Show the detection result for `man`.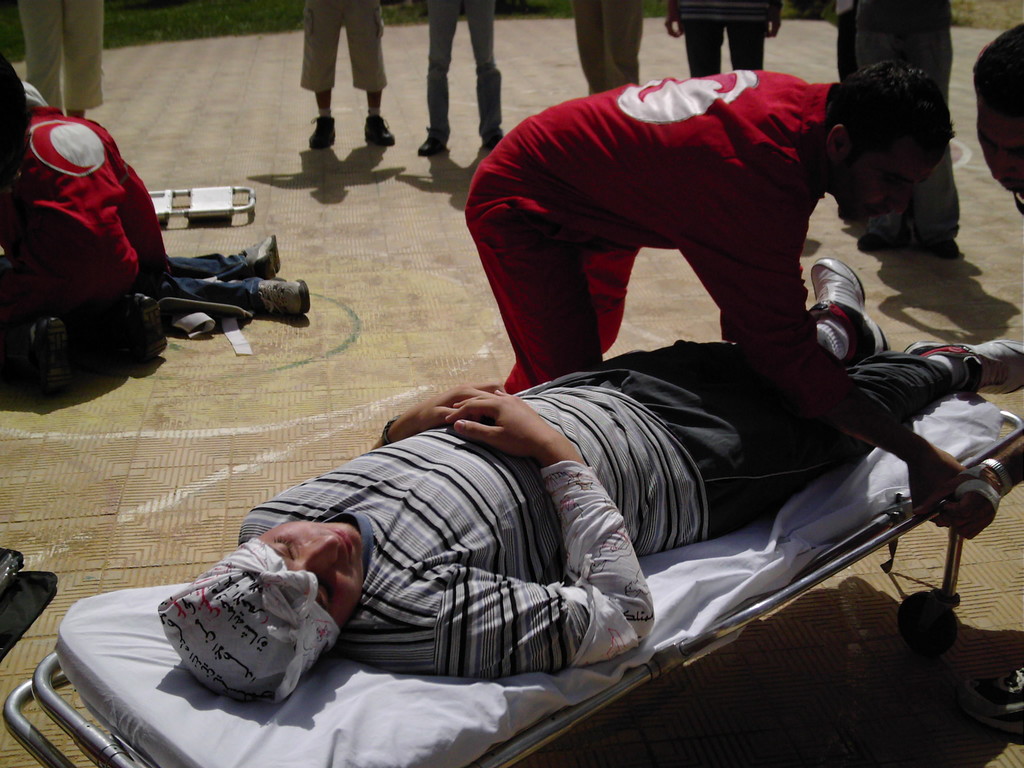
83 180 989 748.
